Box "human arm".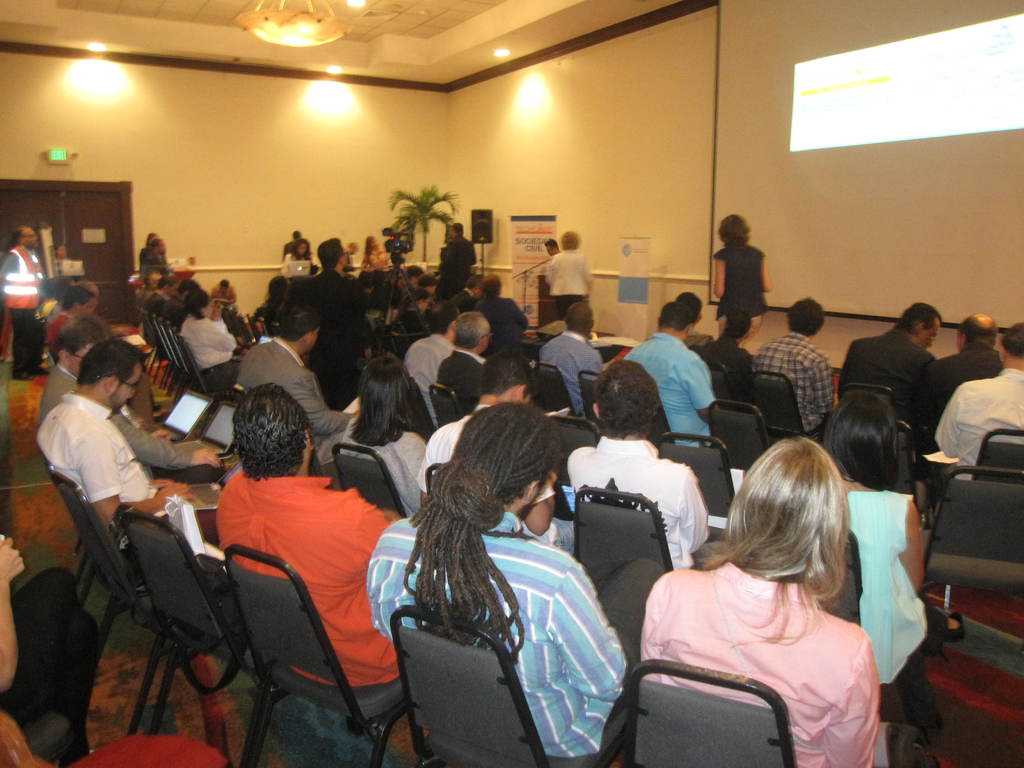
detection(819, 639, 882, 767).
